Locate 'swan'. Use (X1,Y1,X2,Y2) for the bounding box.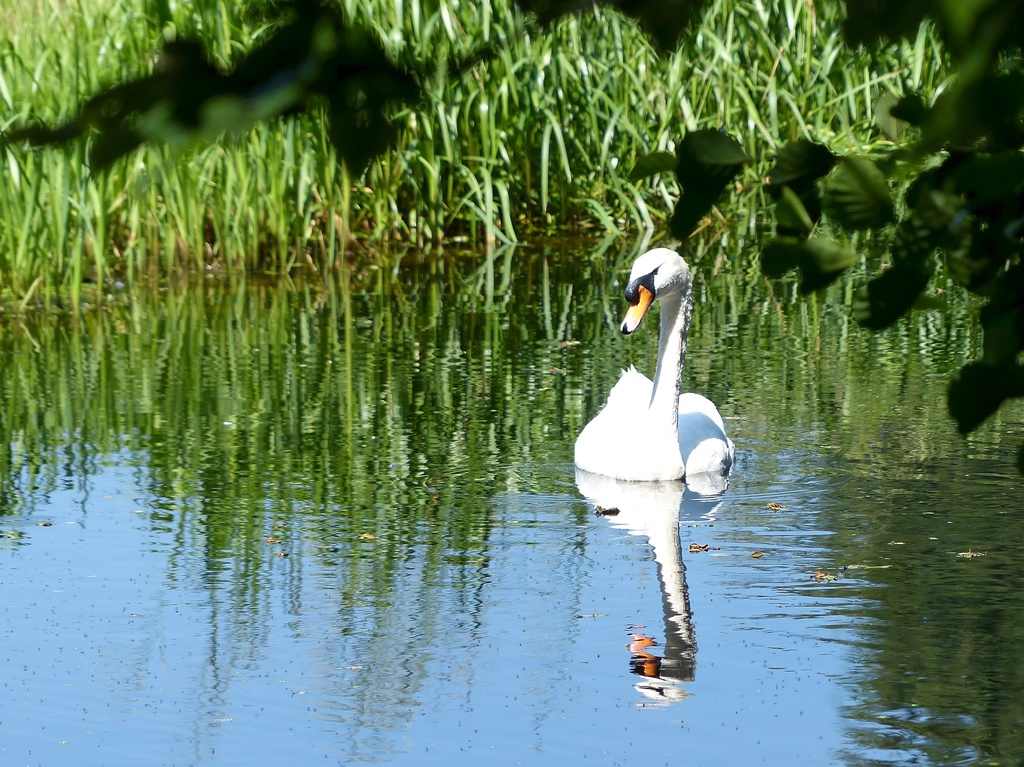
(577,259,737,493).
